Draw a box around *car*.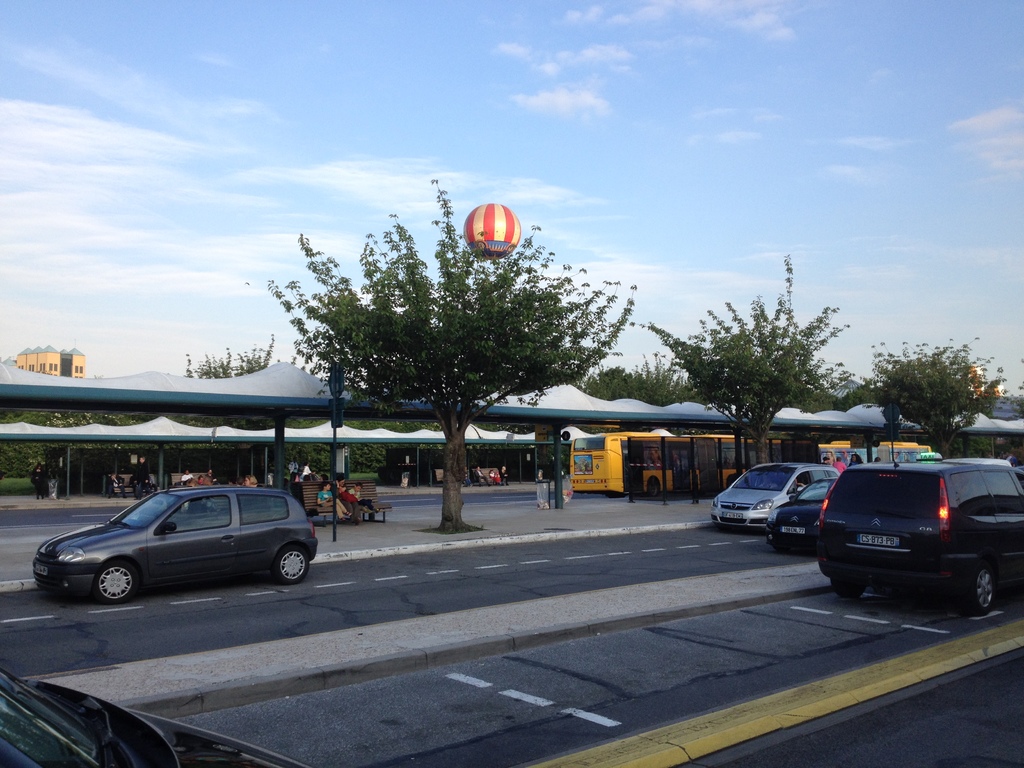
<bbox>761, 479, 829, 561</bbox>.
